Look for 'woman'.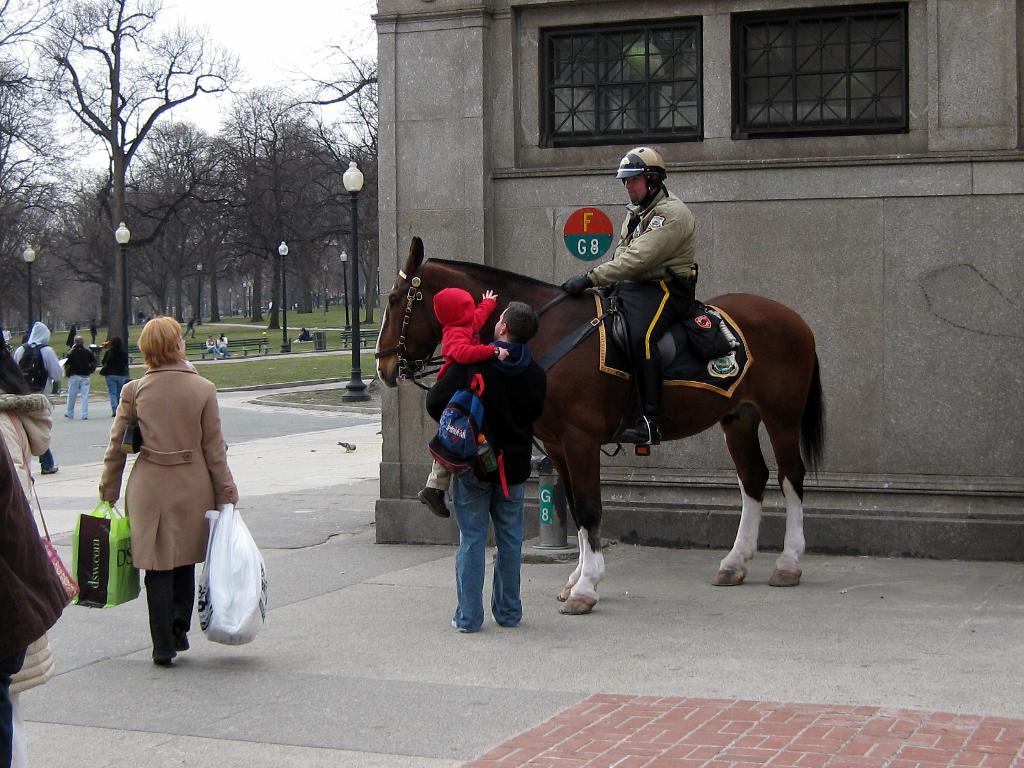
Found: (212, 333, 231, 358).
